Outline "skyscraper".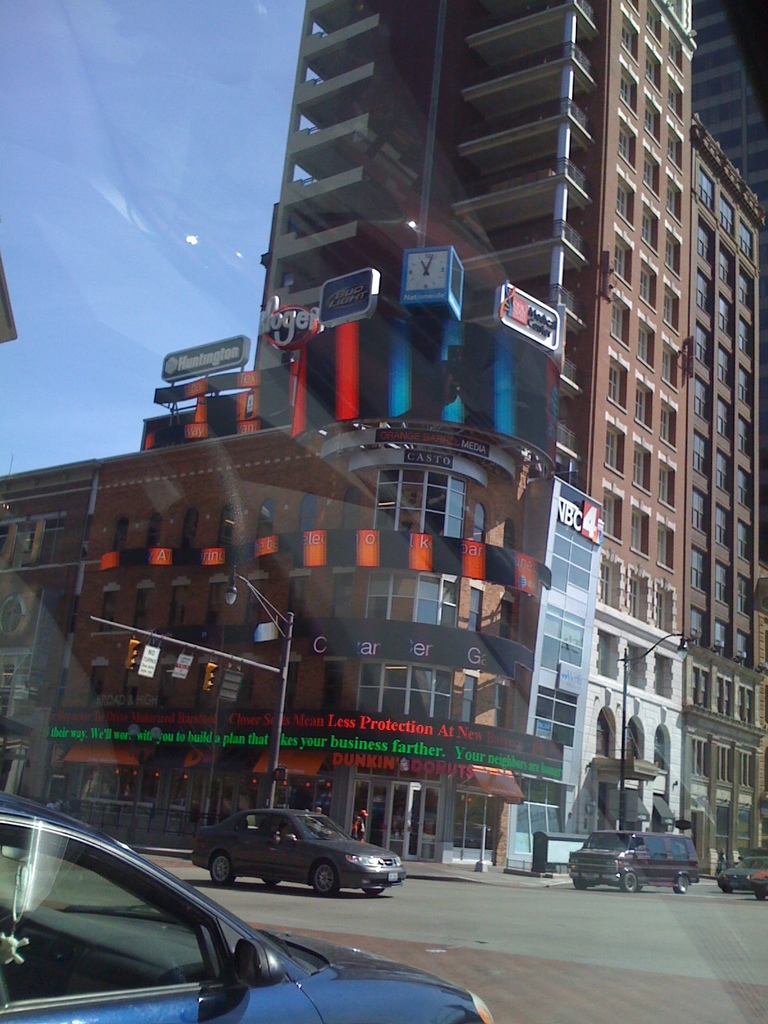
Outline: [248, 0, 765, 875].
